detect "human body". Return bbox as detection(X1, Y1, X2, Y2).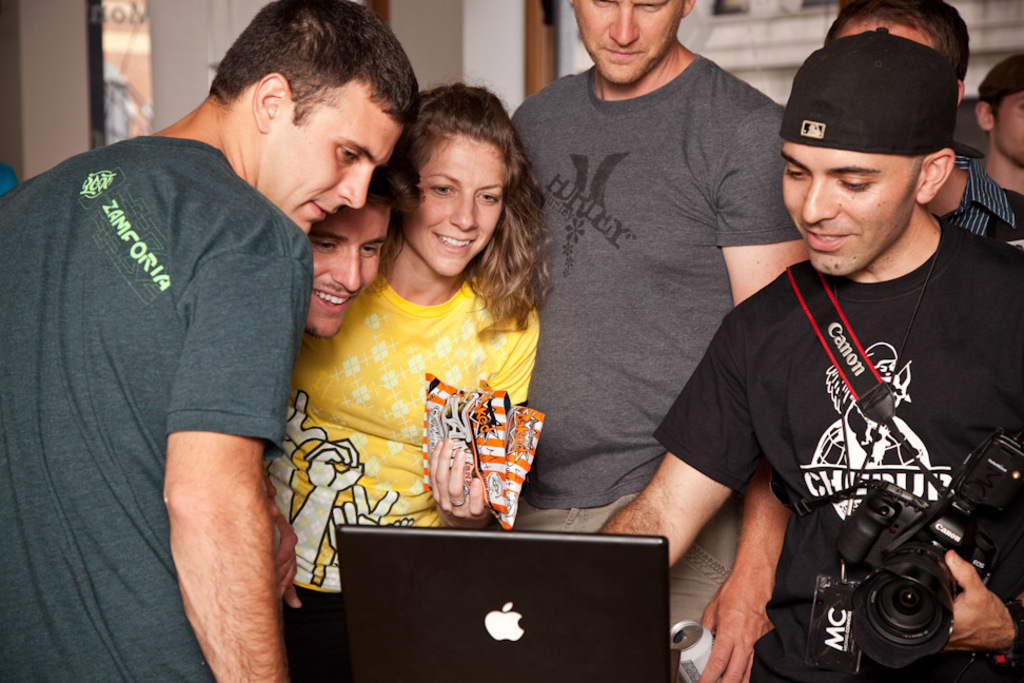
detection(920, 153, 1023, 259).
